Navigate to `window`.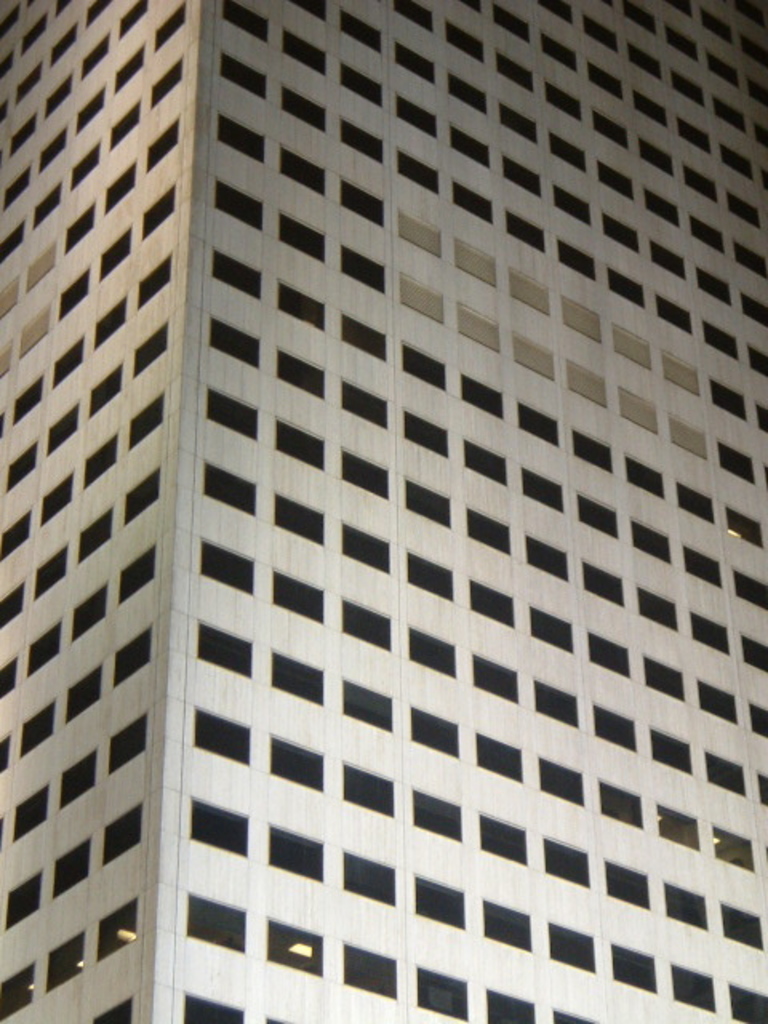
Navigation target: [left=651, top=726, right=694, bottom=774].
